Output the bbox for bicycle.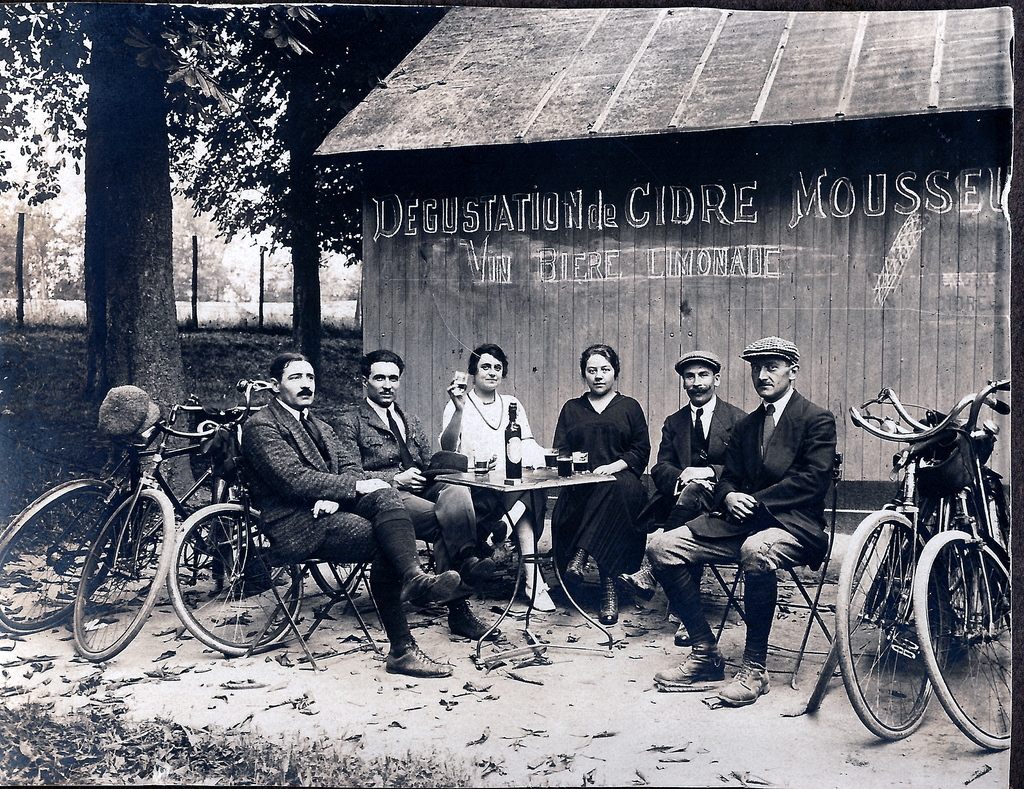
l=0, t=397, r=275, b=635.
